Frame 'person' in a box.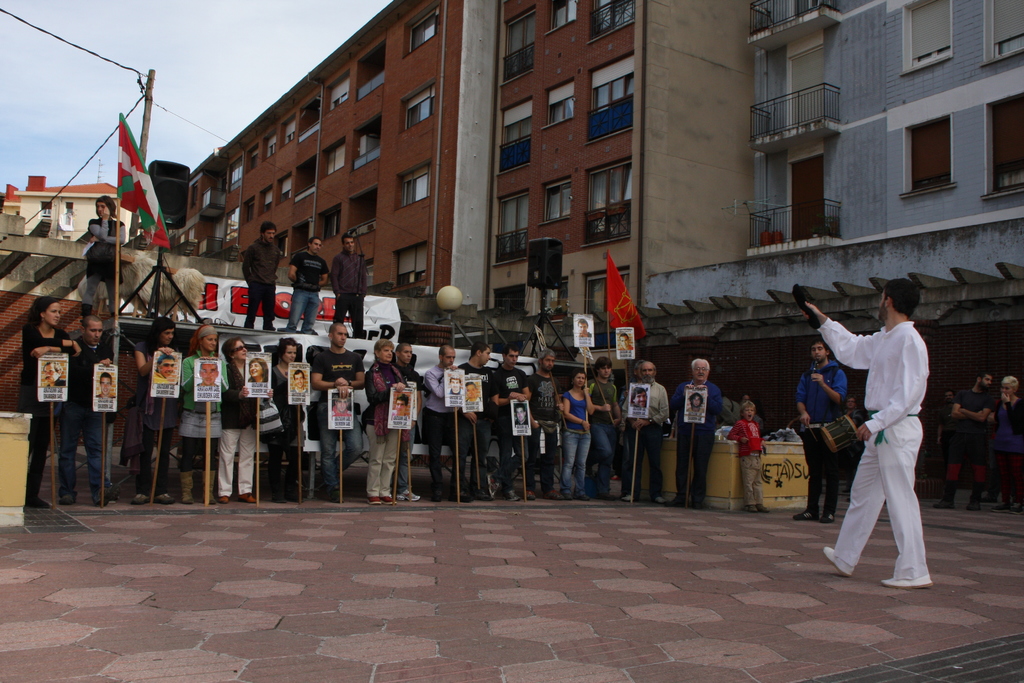
<region>242, 220, 284, 331</region>.
